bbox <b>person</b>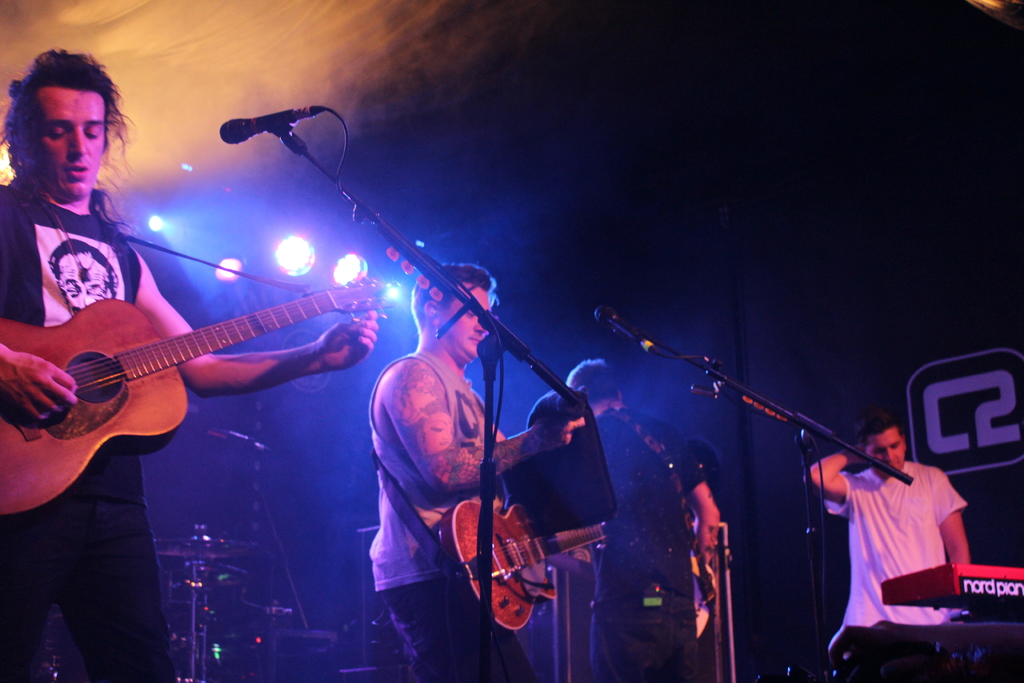
bbox=[0, 51, 383, 681]
